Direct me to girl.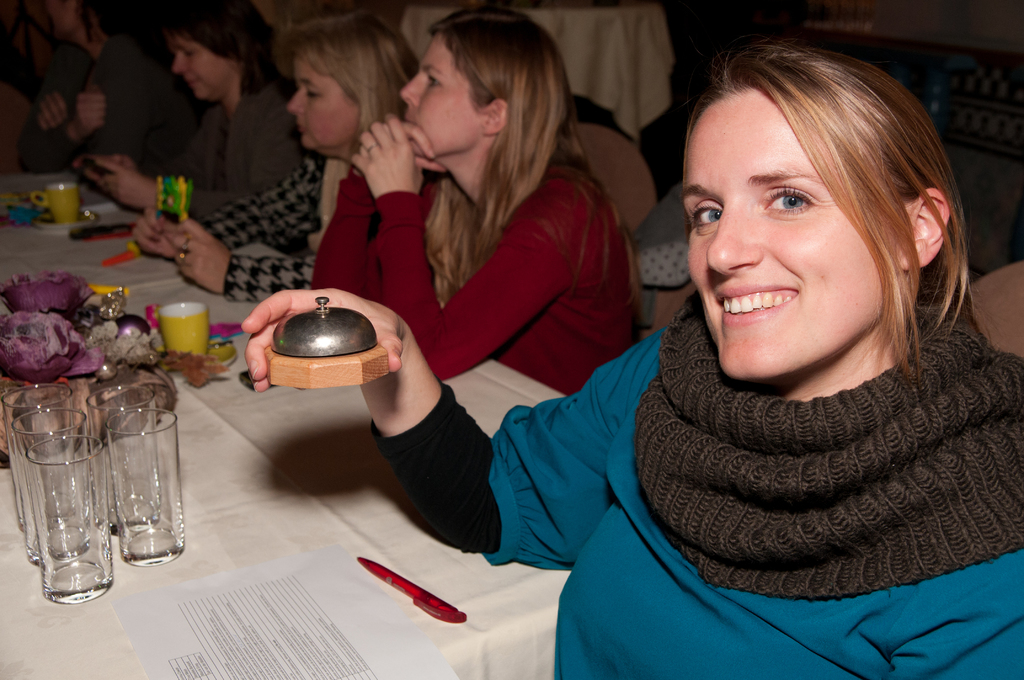
Direction: <box>314,8,646,397</box>.
